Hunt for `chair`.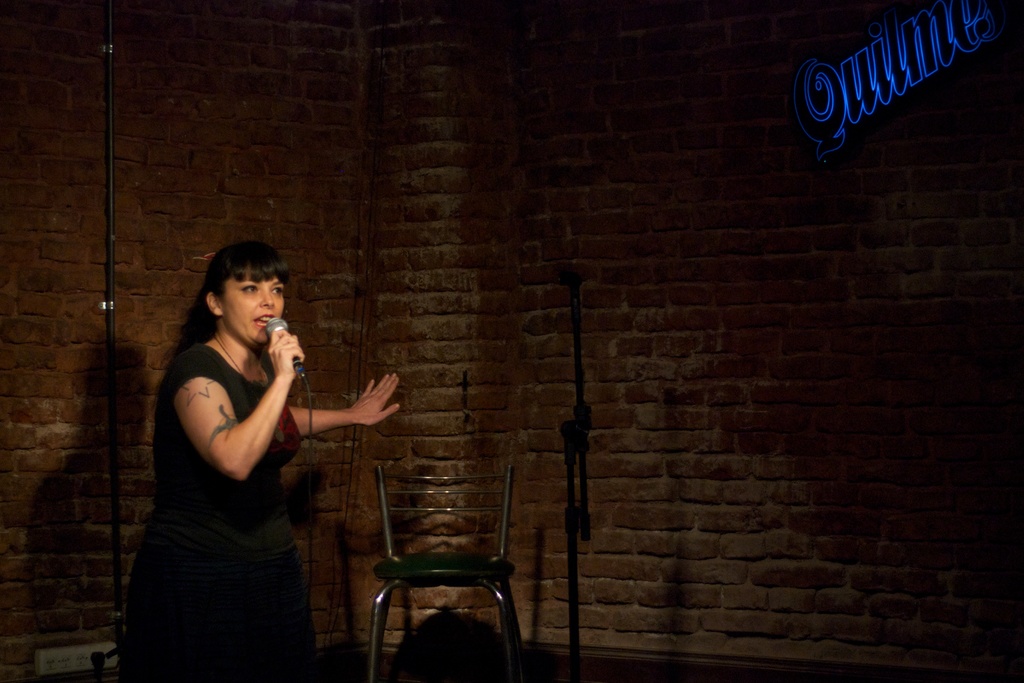
Hunted down at [x1=348, y1=469, x2=530, y2=682].
